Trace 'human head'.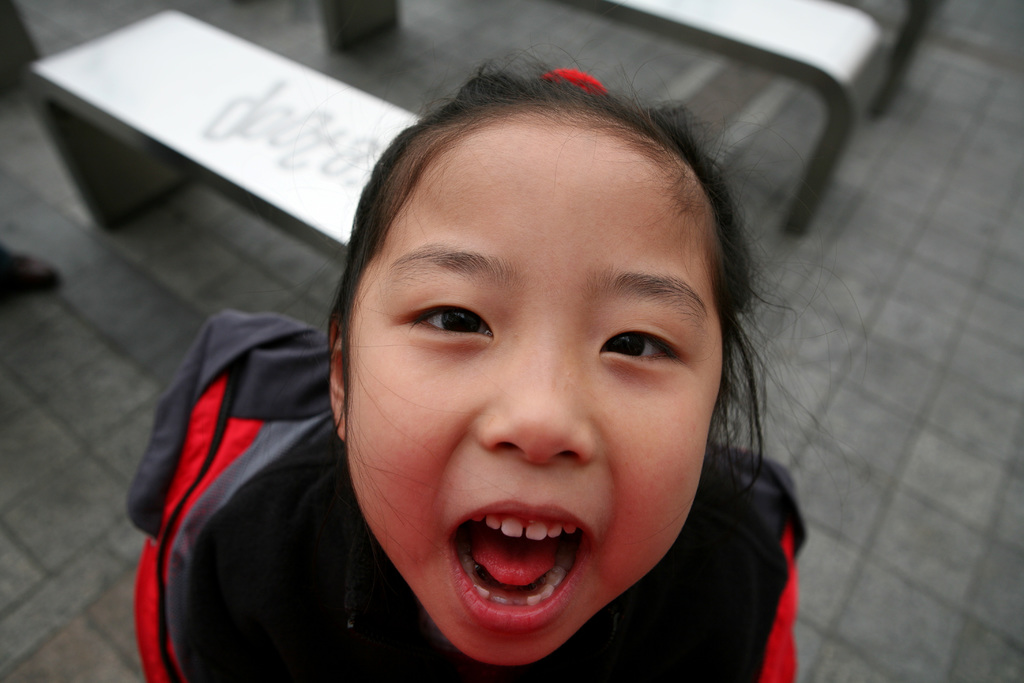
Traced to bbox=(329, 131, 746, 582).
